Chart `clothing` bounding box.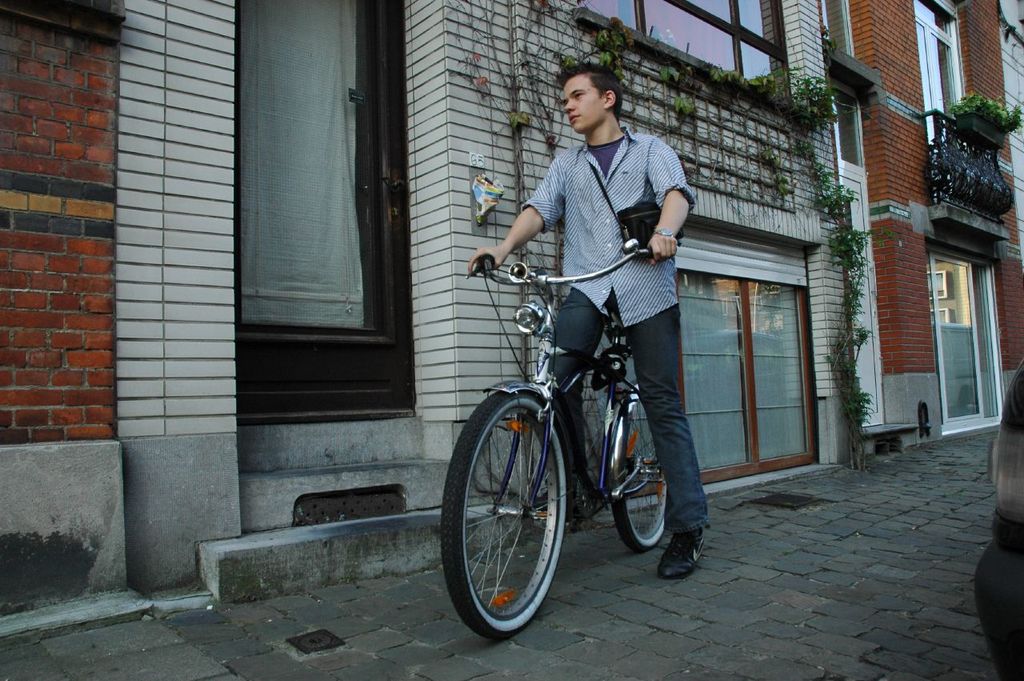
Charted: box=[462, 136, 696, 543].
